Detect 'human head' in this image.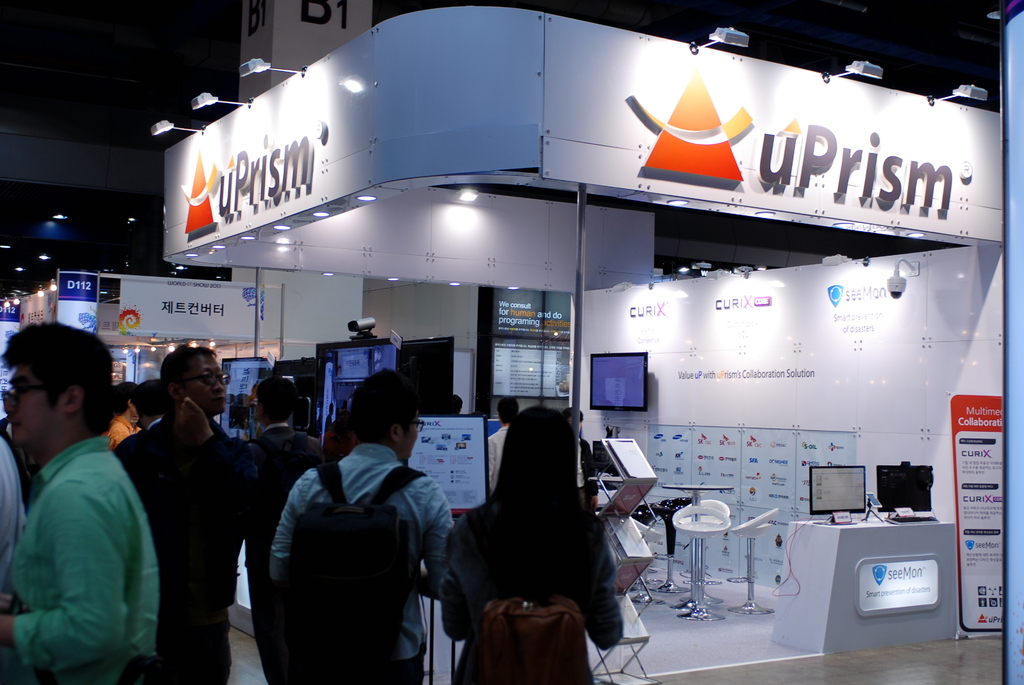
Detection: 560 409 590 430.
